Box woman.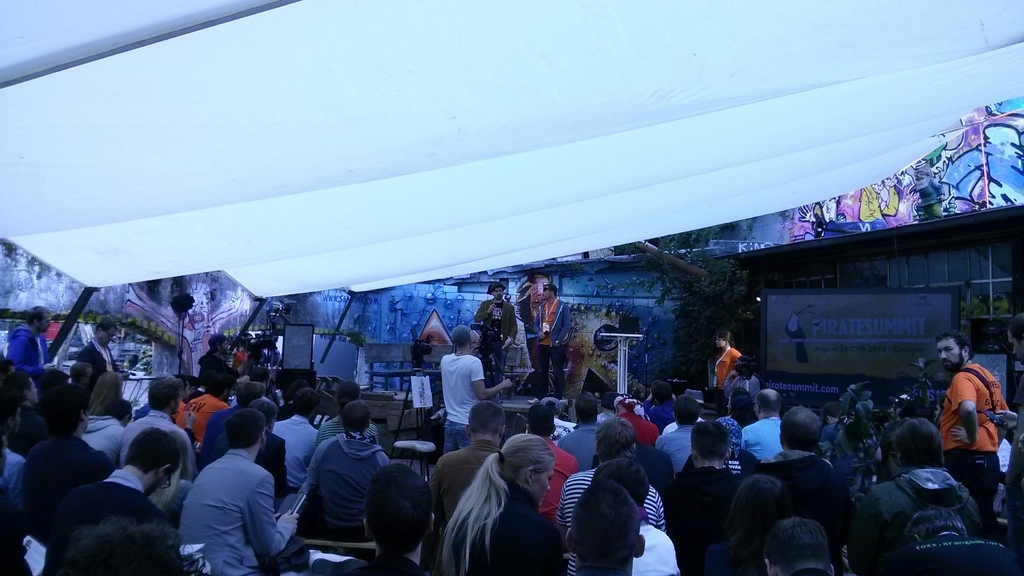
select_region(89, 368, 139, 423).
